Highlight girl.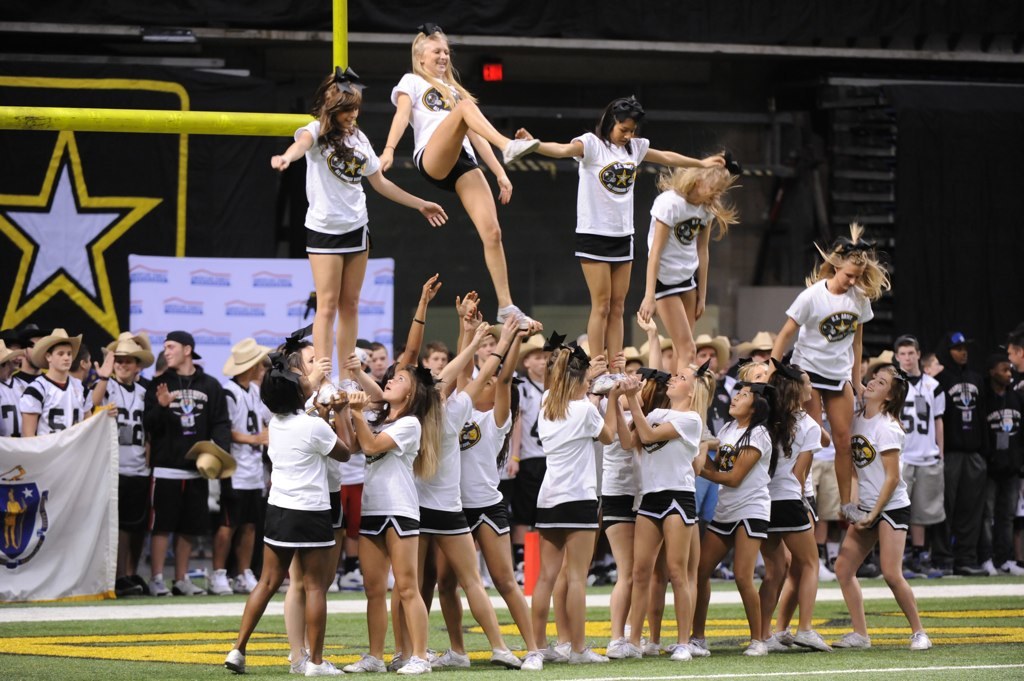
Highlighted region: 639 151 746 396.
